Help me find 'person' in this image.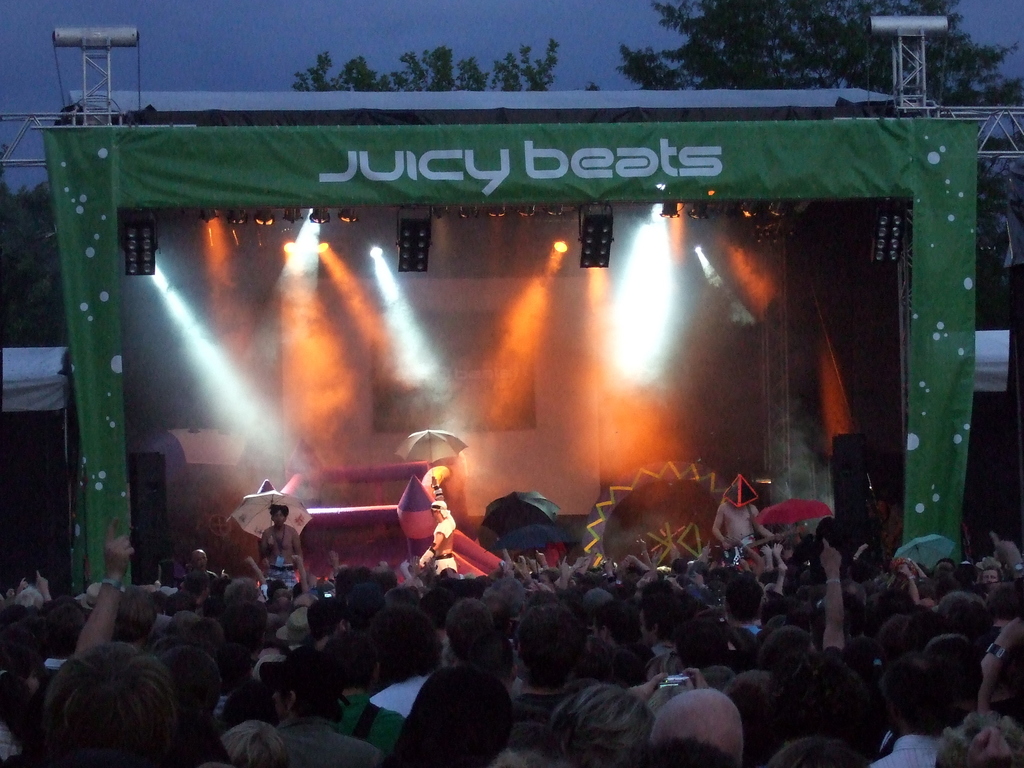
Found it: <box>394,663,519,767</box>.
